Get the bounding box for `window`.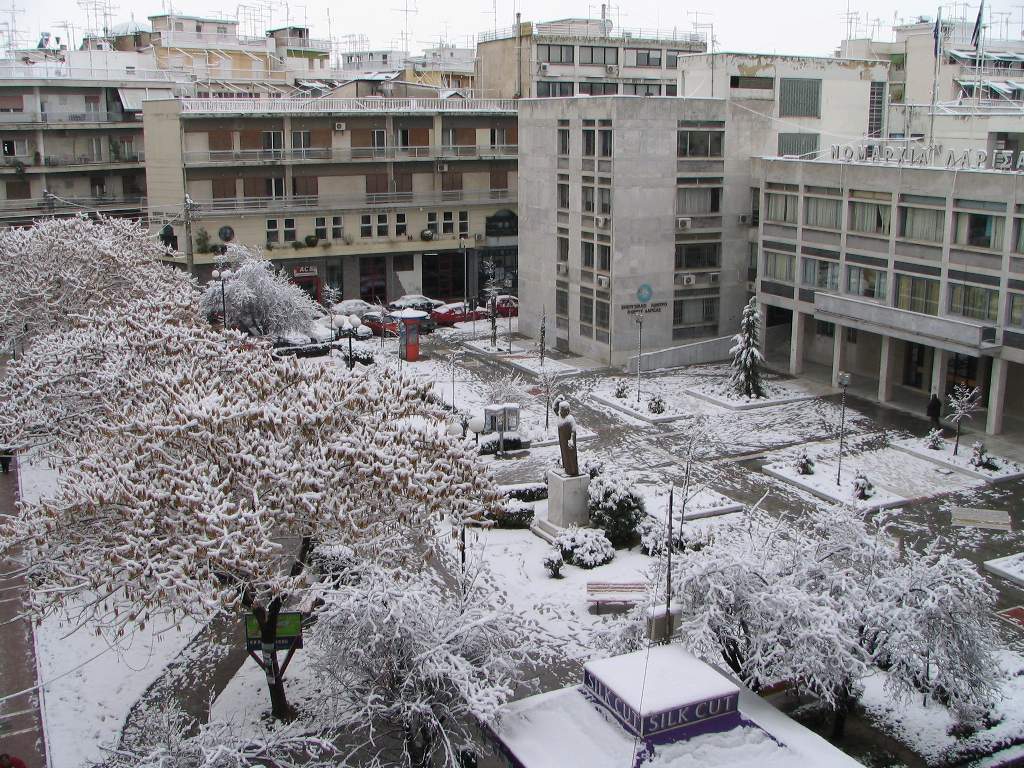
533/82/571/98.
